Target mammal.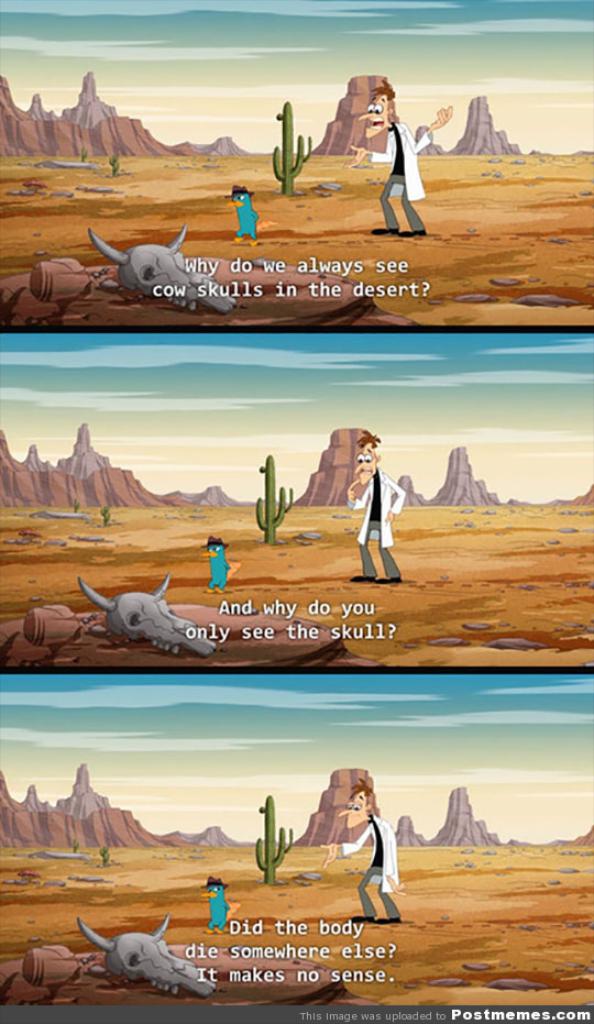
Target region: locate(346, 93, 459, 236).
